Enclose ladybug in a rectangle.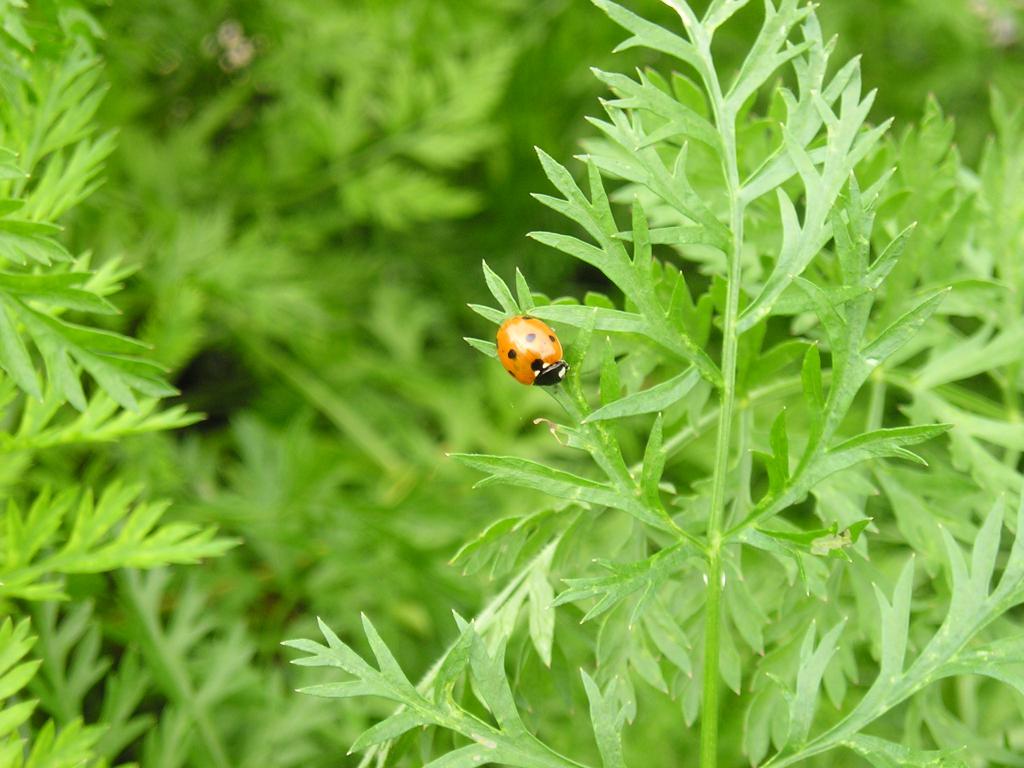
(left=494, top=316, right=572, bottom=394).
